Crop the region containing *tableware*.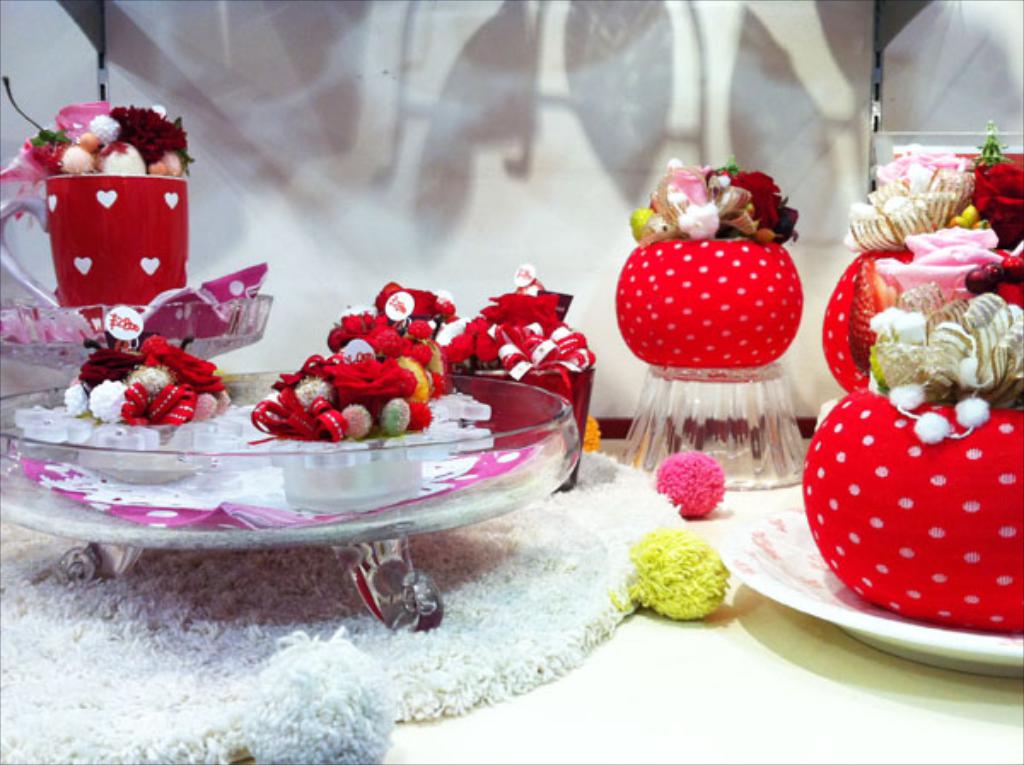
Crop region: 0,289,276,372.
